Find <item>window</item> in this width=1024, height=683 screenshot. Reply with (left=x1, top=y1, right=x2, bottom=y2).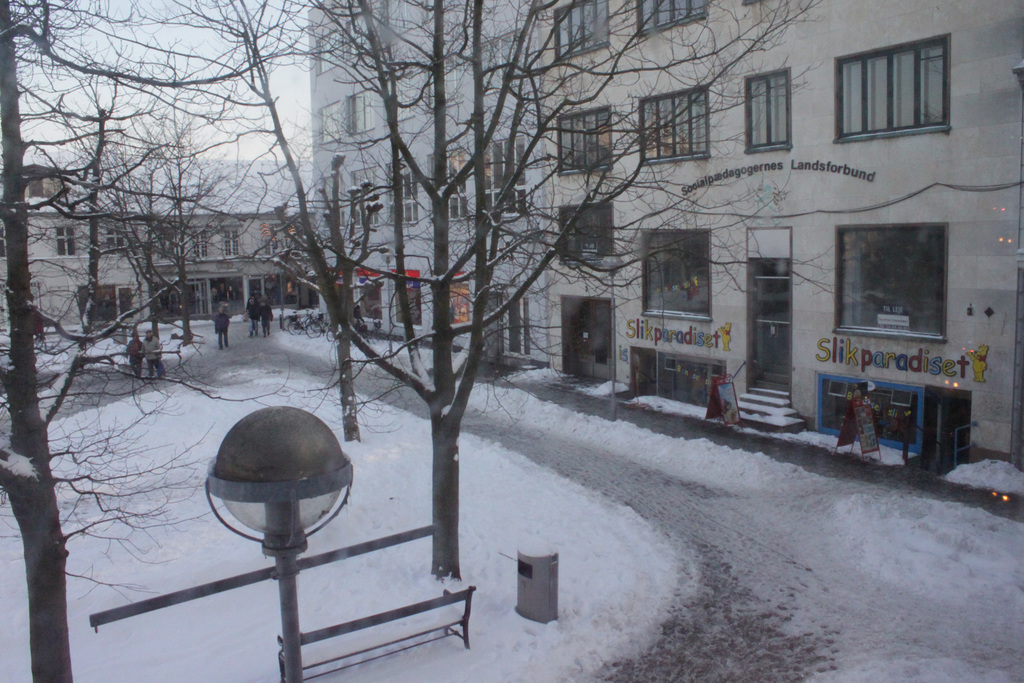
(left=317, top=31, right=340, bottom=66).
